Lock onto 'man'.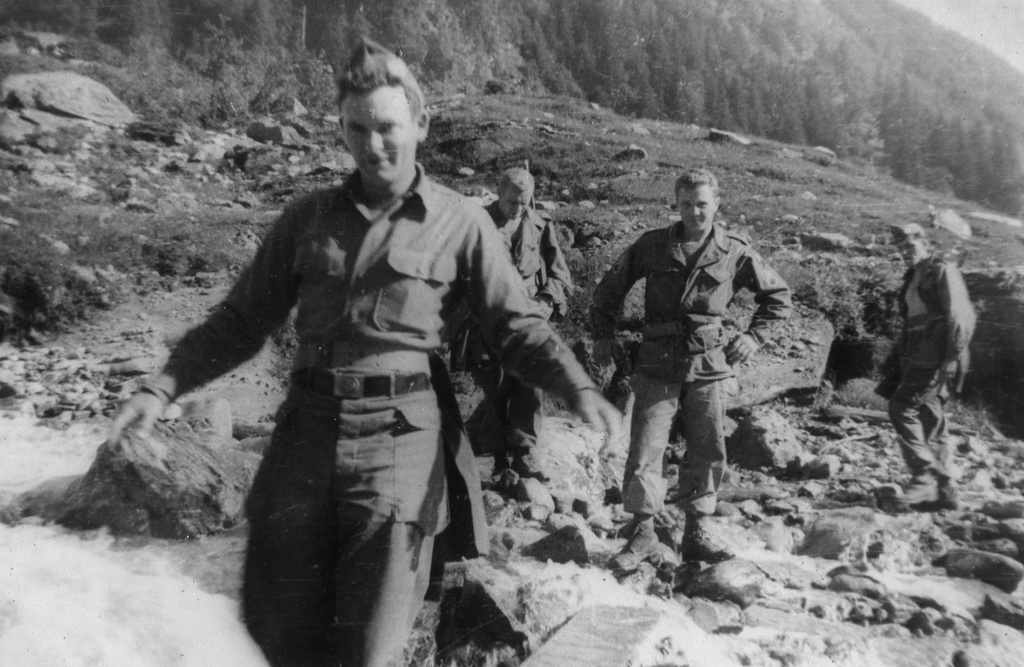
Locked: 593:162:796:569.
